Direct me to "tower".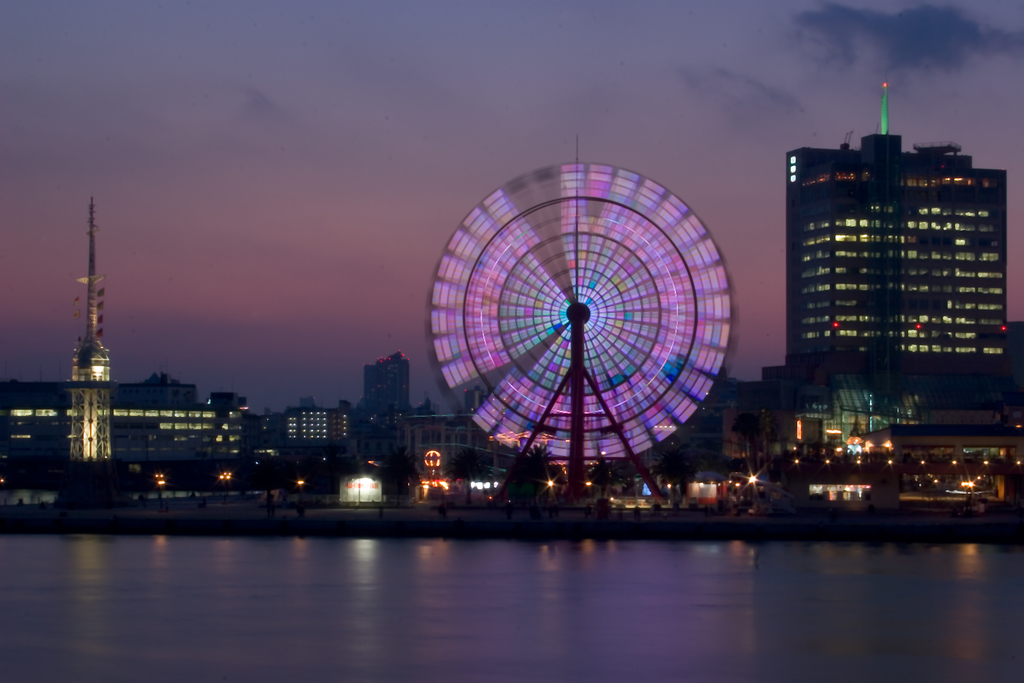
Direction: crop(785, 84, 1005, 375).
